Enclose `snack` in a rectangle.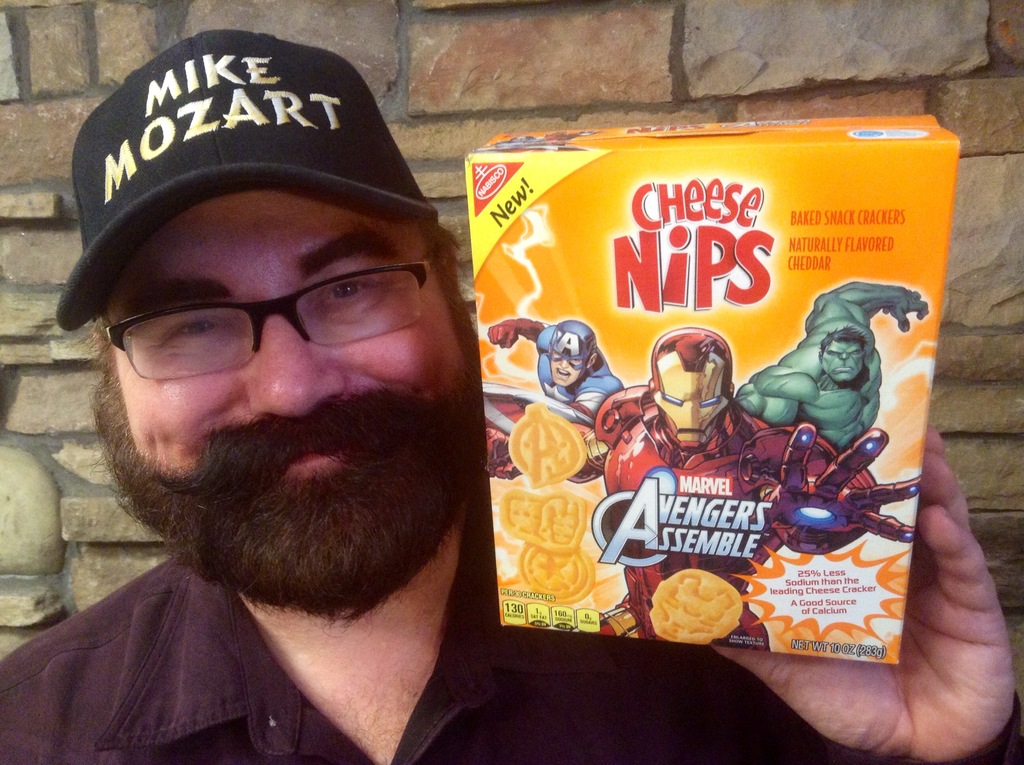
[x1=492, y1=485, x2=591, y2=551].
